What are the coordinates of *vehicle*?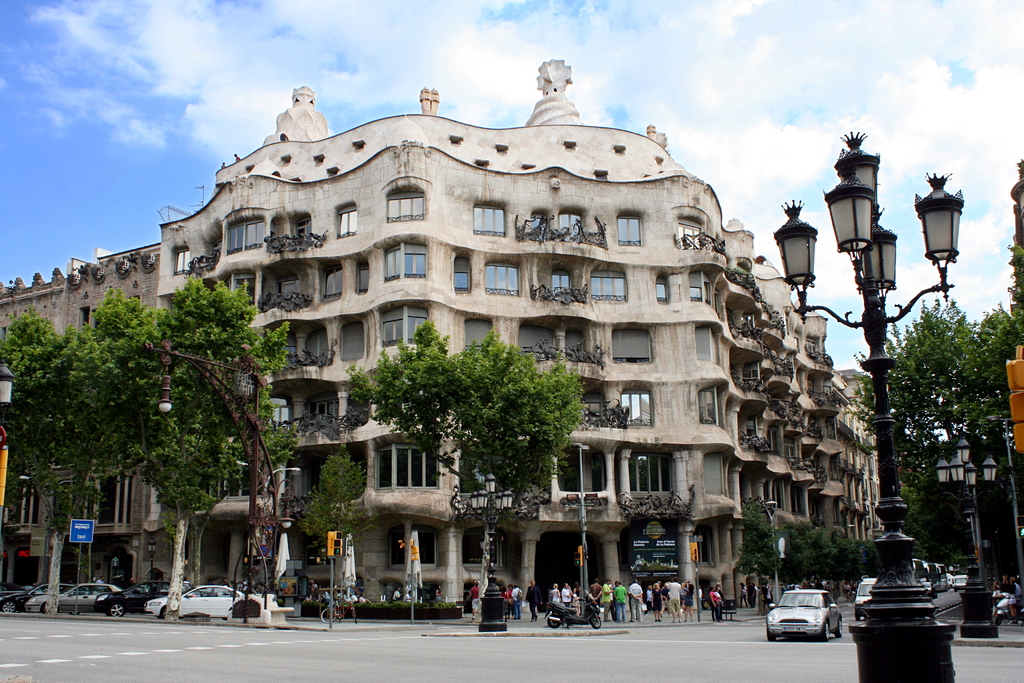
pyautogui.locateOnScreen(996, 586, 1023, 628).
